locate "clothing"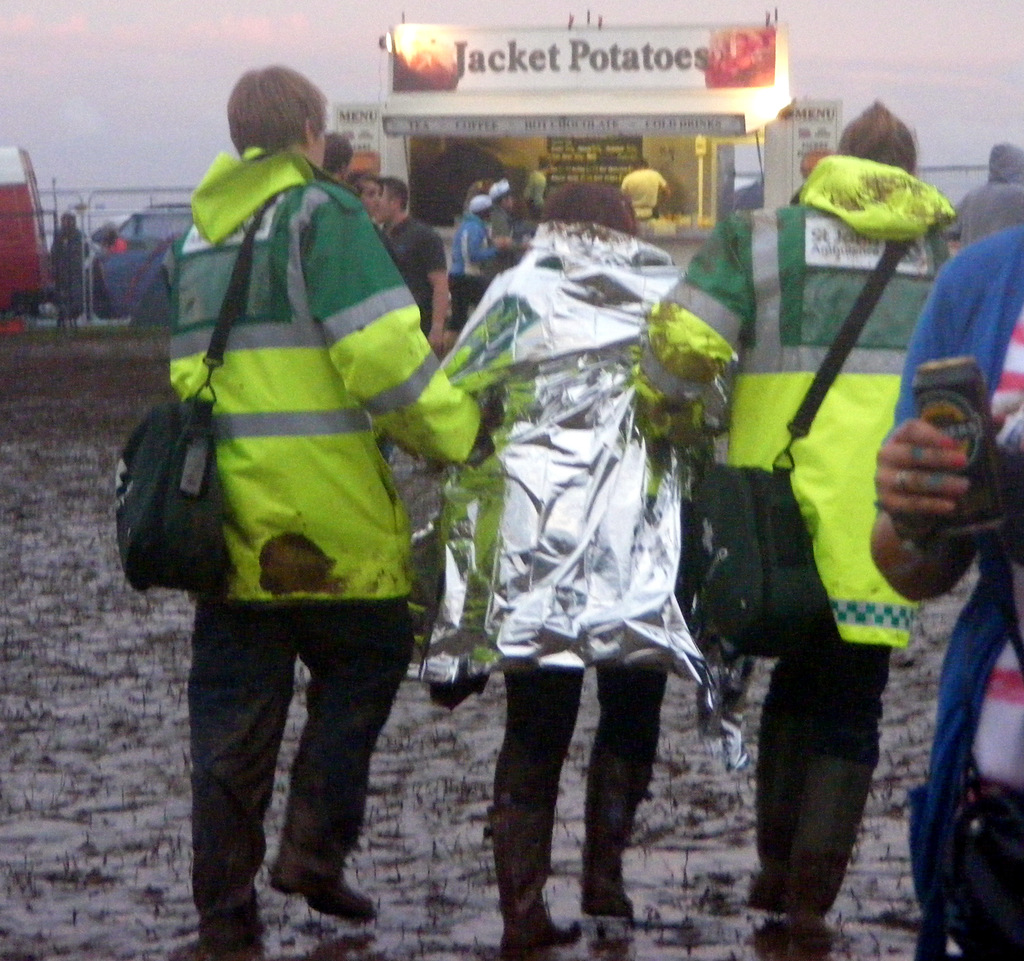
x1=384 y1=208 x2=463 y2=327
